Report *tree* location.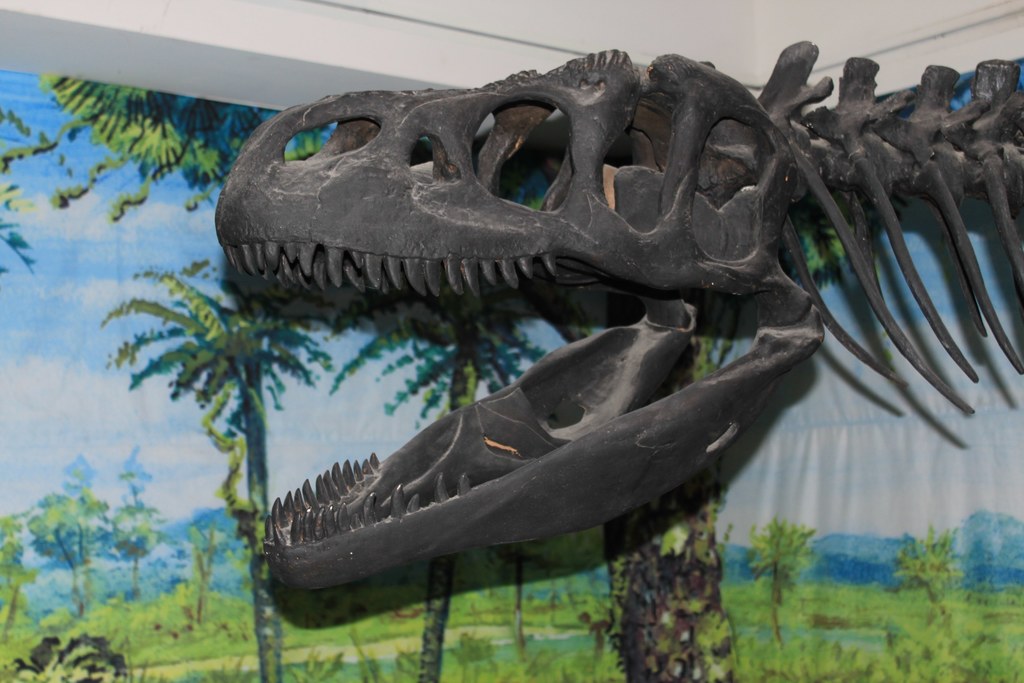
Report: left=0, top=75, right=345, bottom=233.
